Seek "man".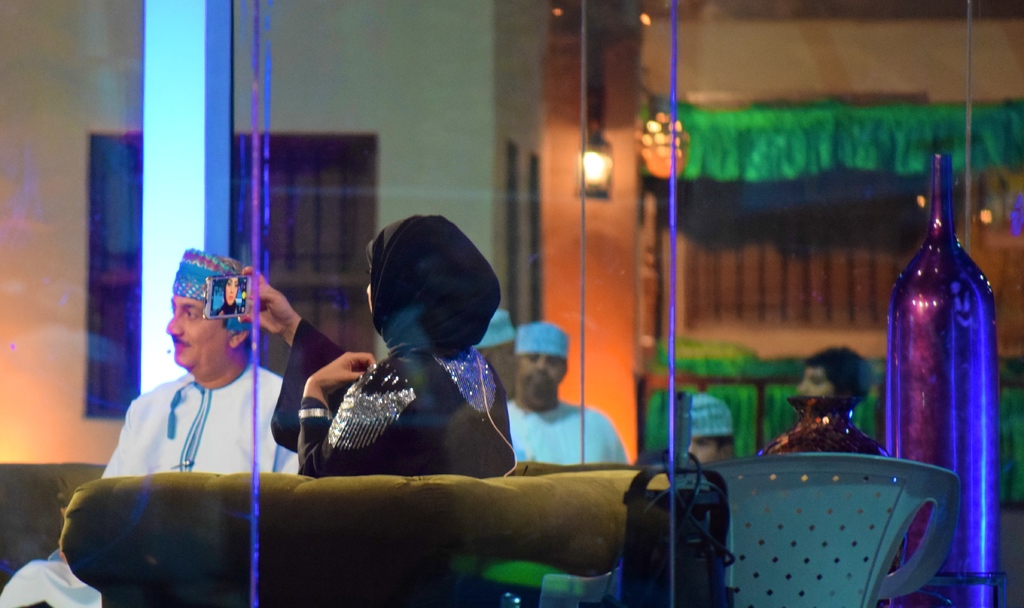
detection(512, 323, 640, 466).
